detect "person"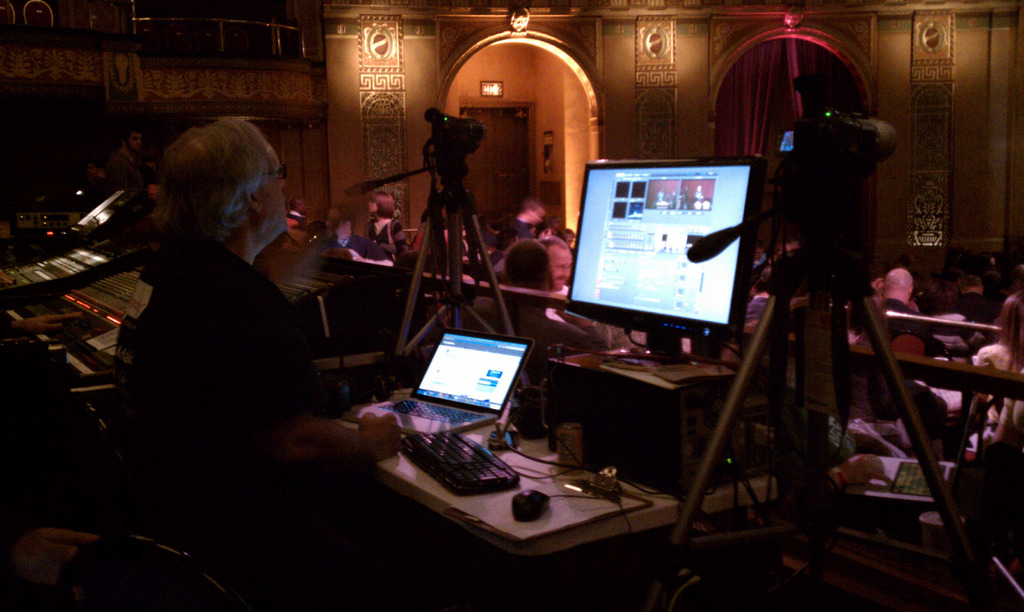
<region>0, 302, 75, 522</region>
